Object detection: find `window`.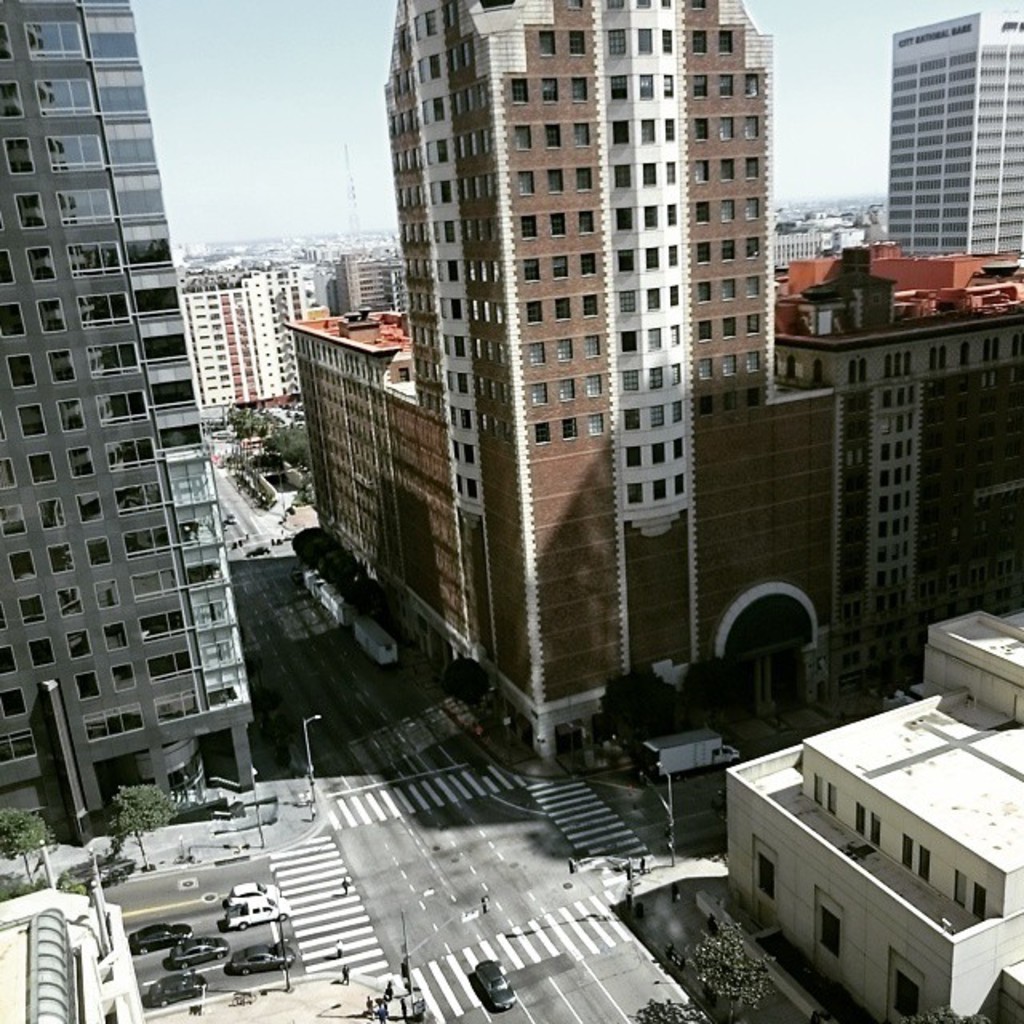
421 10 434 37.
